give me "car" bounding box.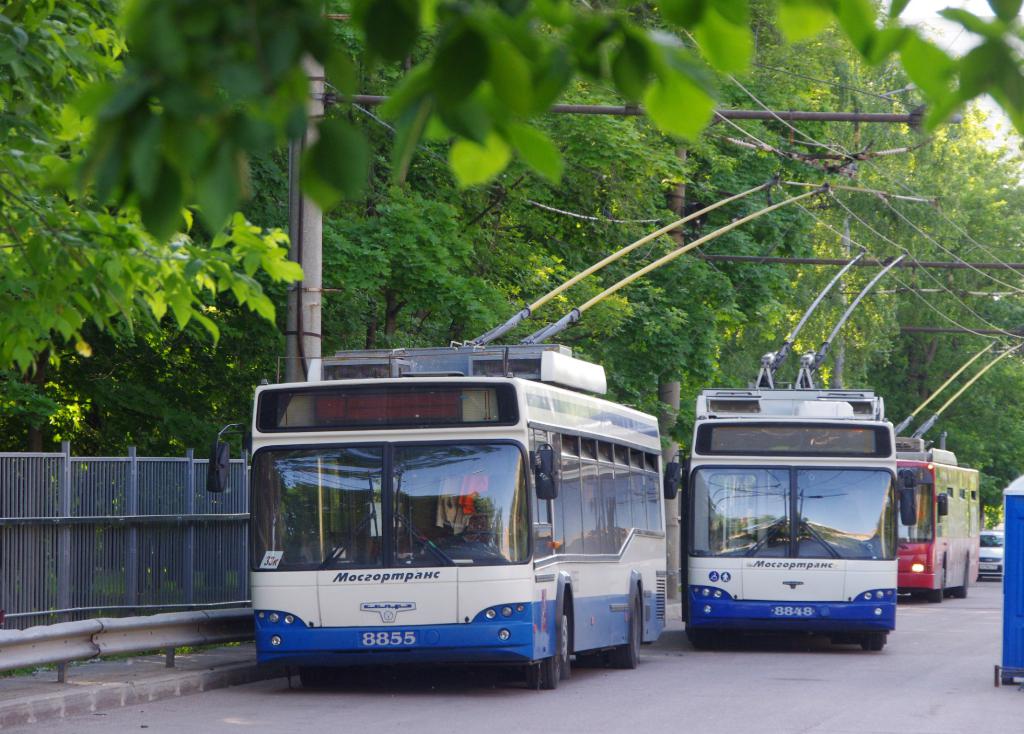
978 528 1010 592.
